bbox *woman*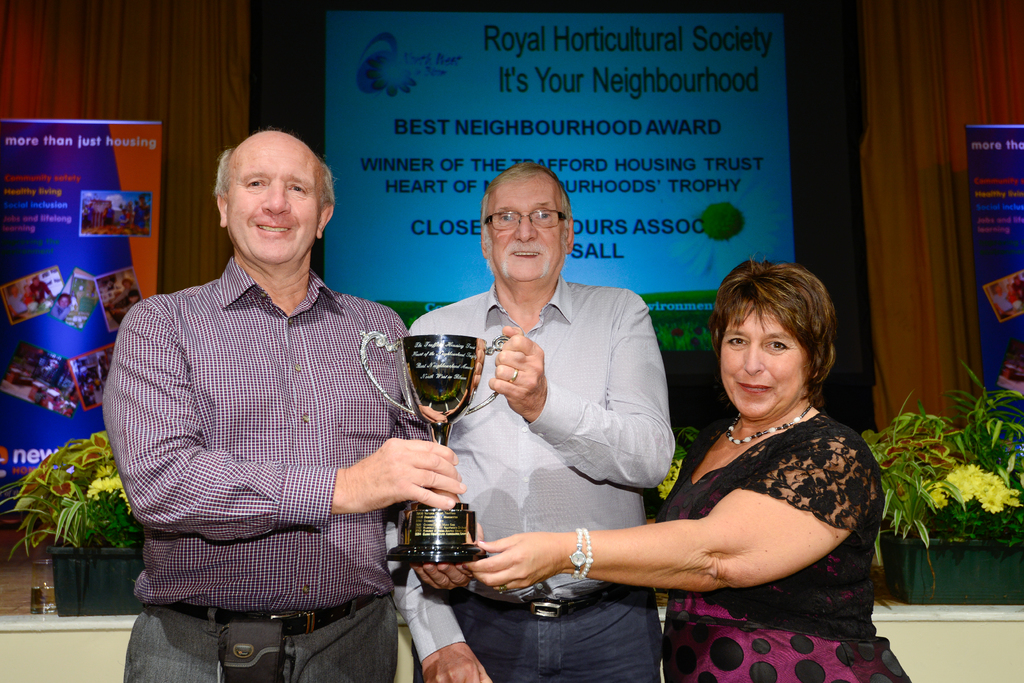
select_region(457, 254, 913, 682)
